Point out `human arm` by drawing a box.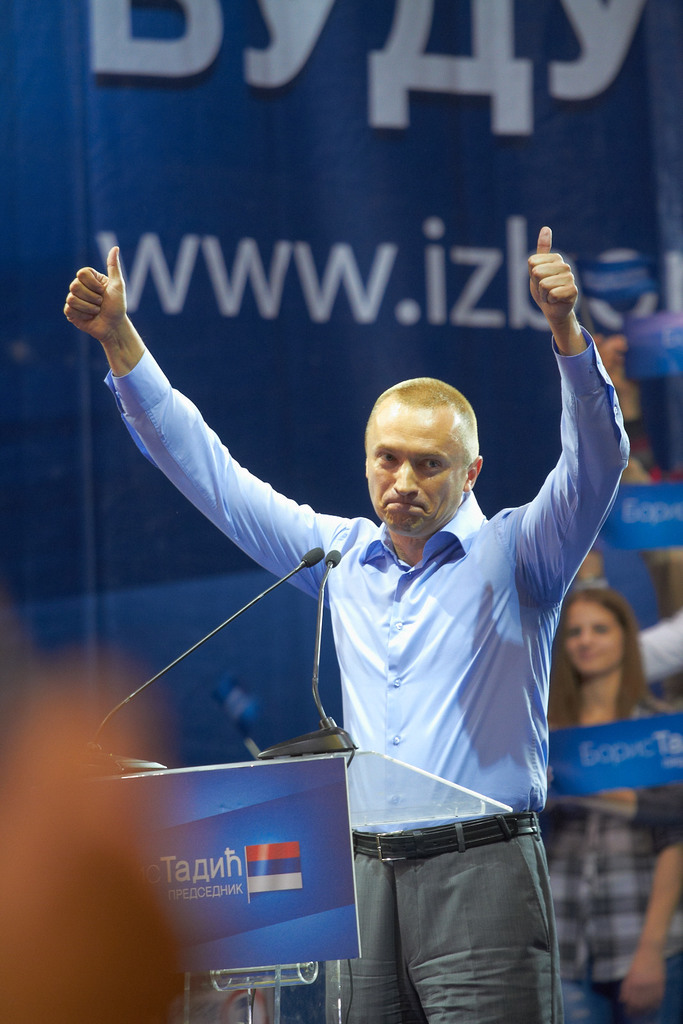
515 266 625 616.
